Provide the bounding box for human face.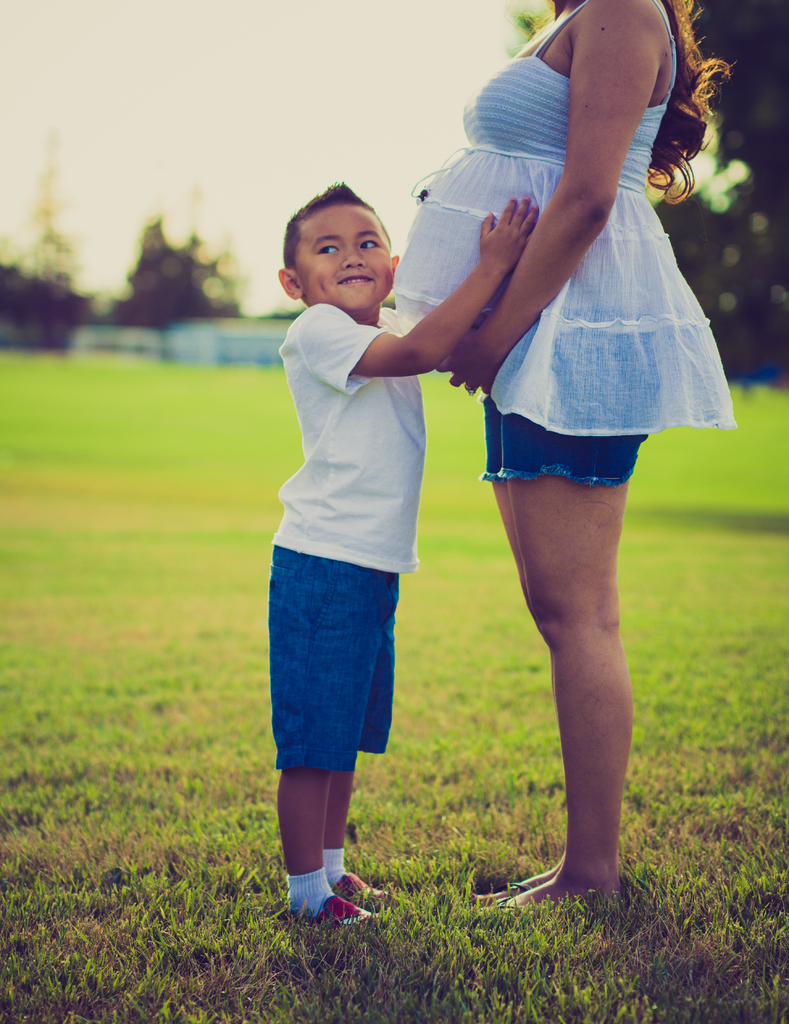
289, 200, 394, 308.
